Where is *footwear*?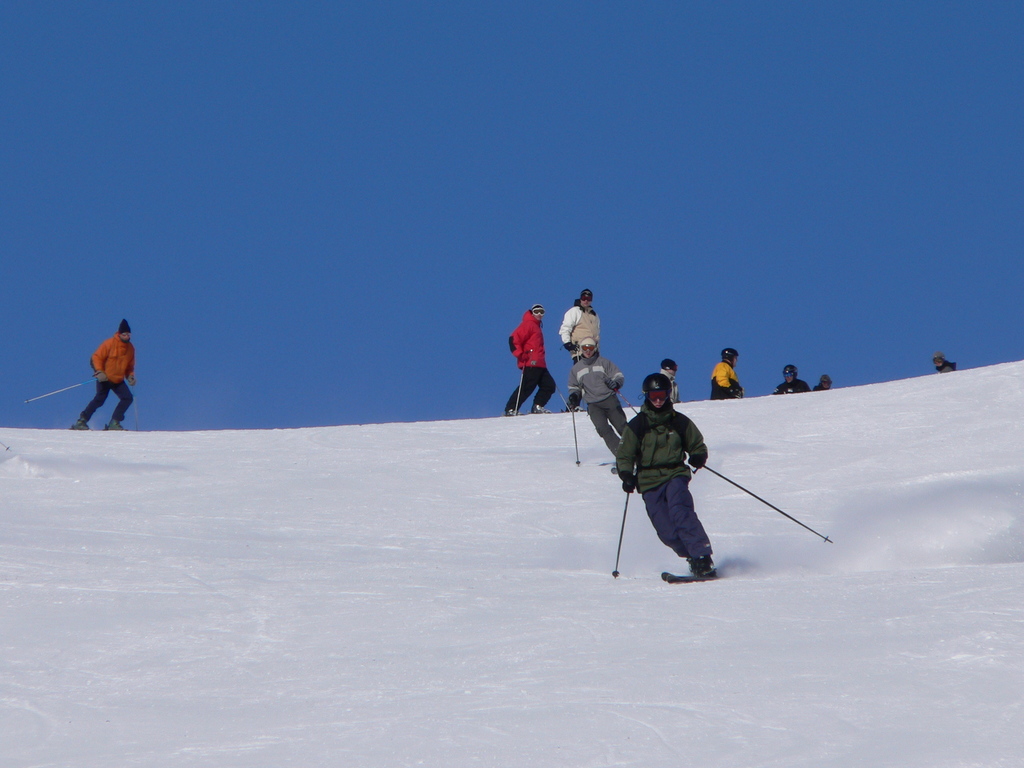
l=501, t=407, r=525, b=422.
